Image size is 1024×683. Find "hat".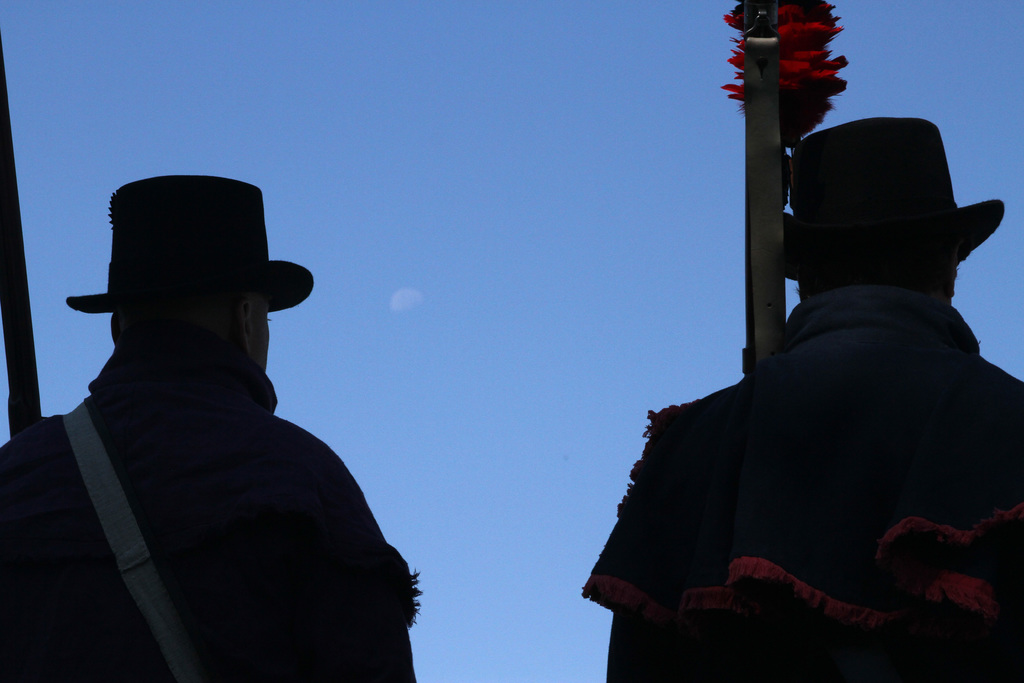
[779, 115, 1005, 285].
